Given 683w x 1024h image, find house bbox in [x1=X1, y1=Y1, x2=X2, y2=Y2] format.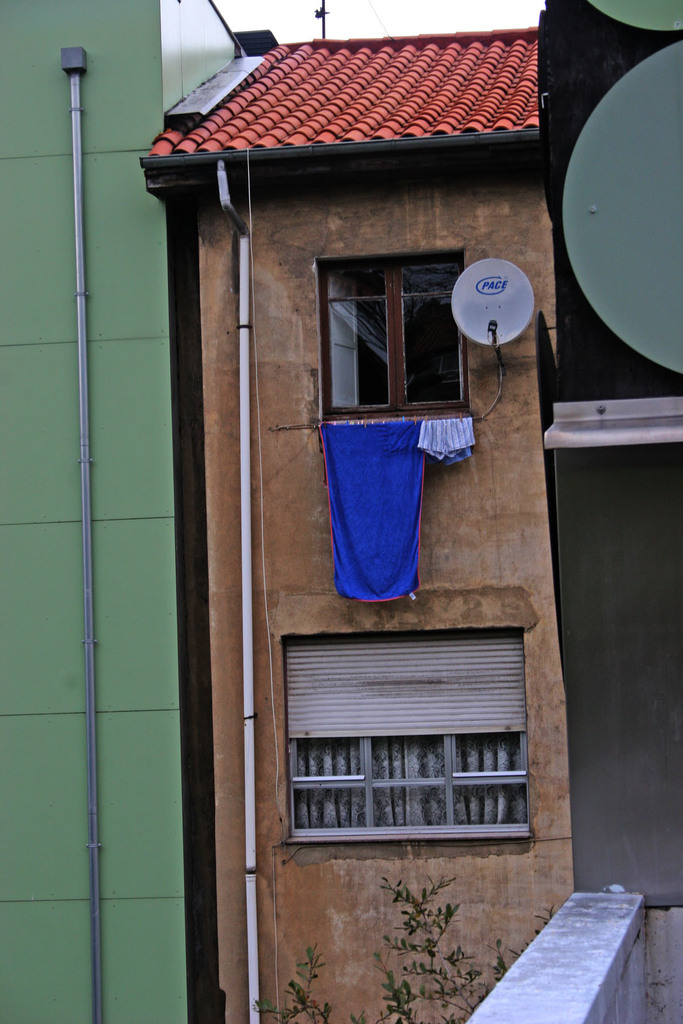
[x1=0, y1=0, x2=682, y2=1023].
